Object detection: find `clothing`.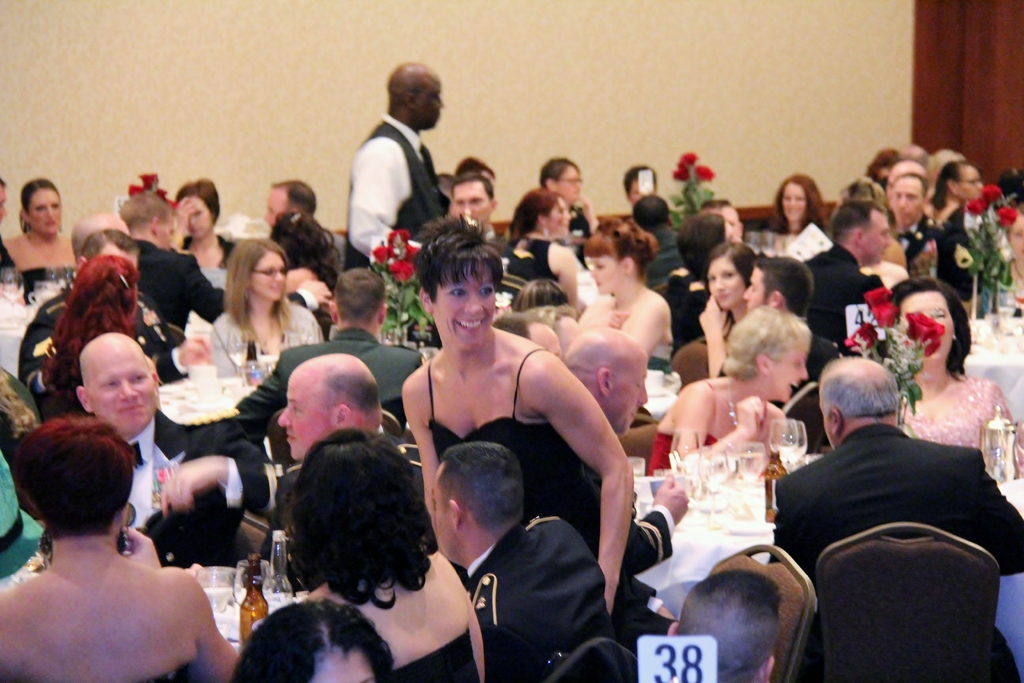
<region>459, 497, 627, 664</region>.
